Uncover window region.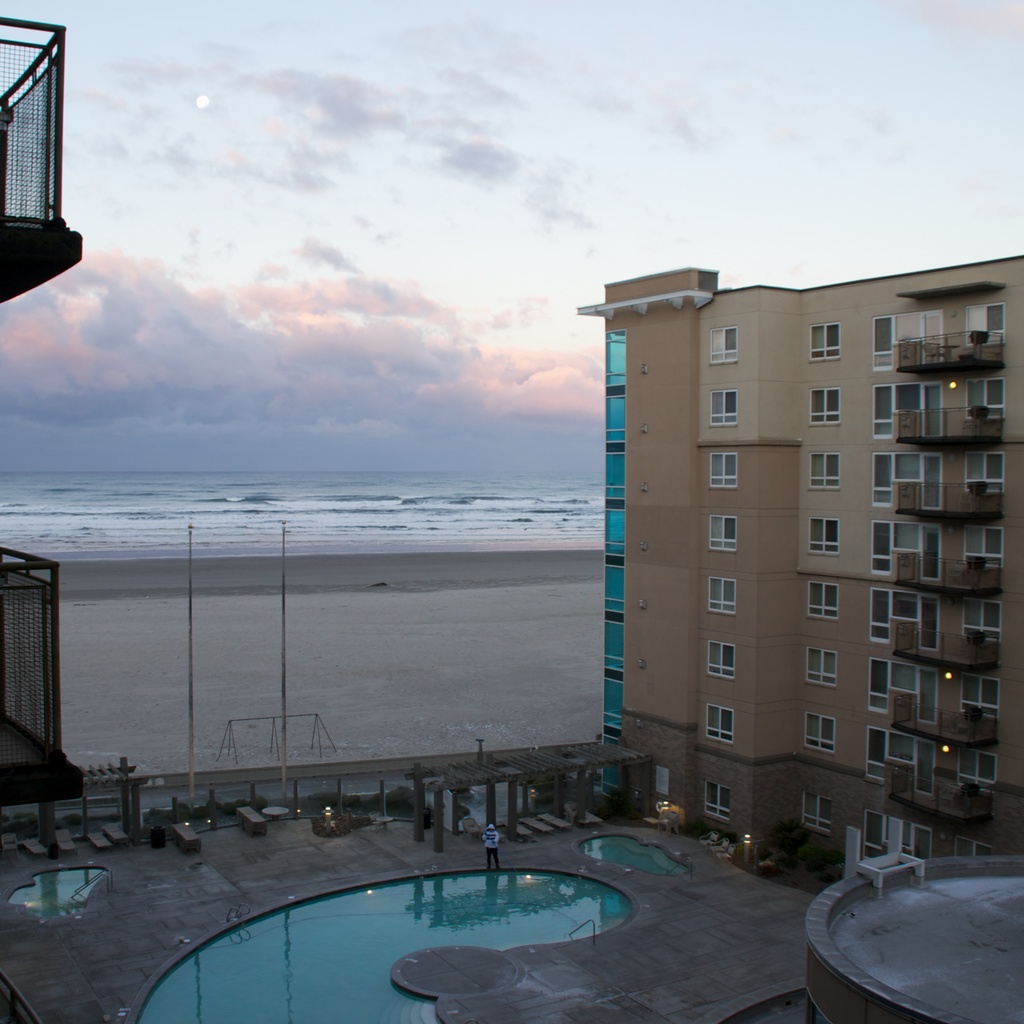
Uncovered: select_region(870, 317, 892, 367).
